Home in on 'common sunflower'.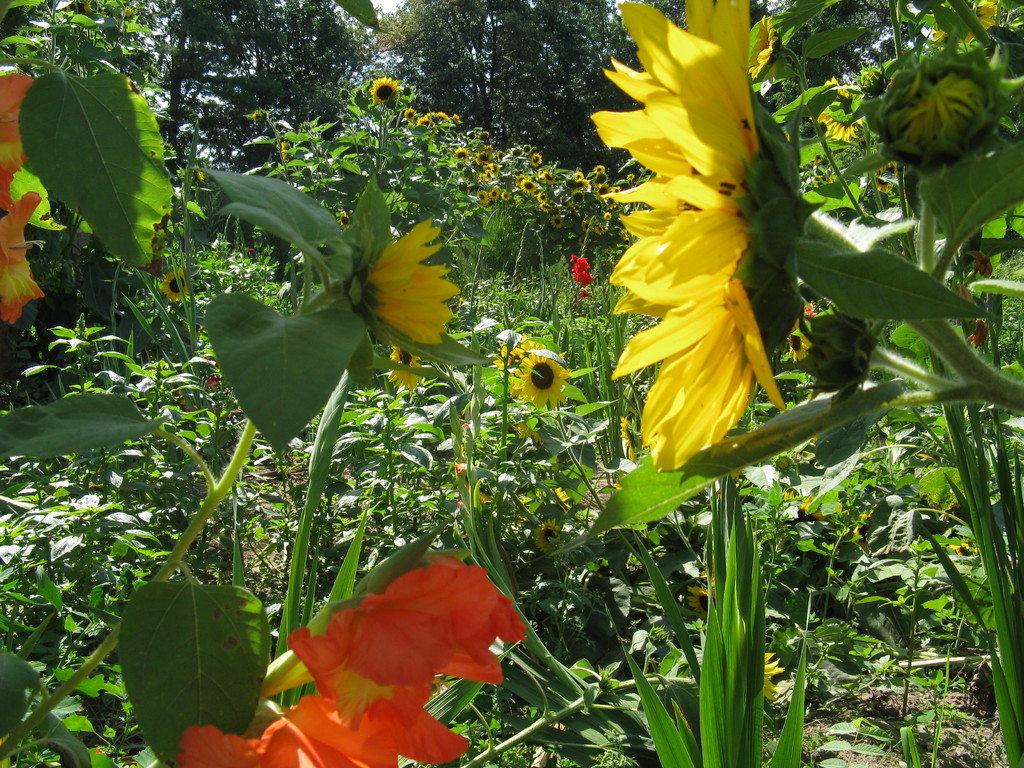
Homed in at rect(386, 338, 424, 397).
